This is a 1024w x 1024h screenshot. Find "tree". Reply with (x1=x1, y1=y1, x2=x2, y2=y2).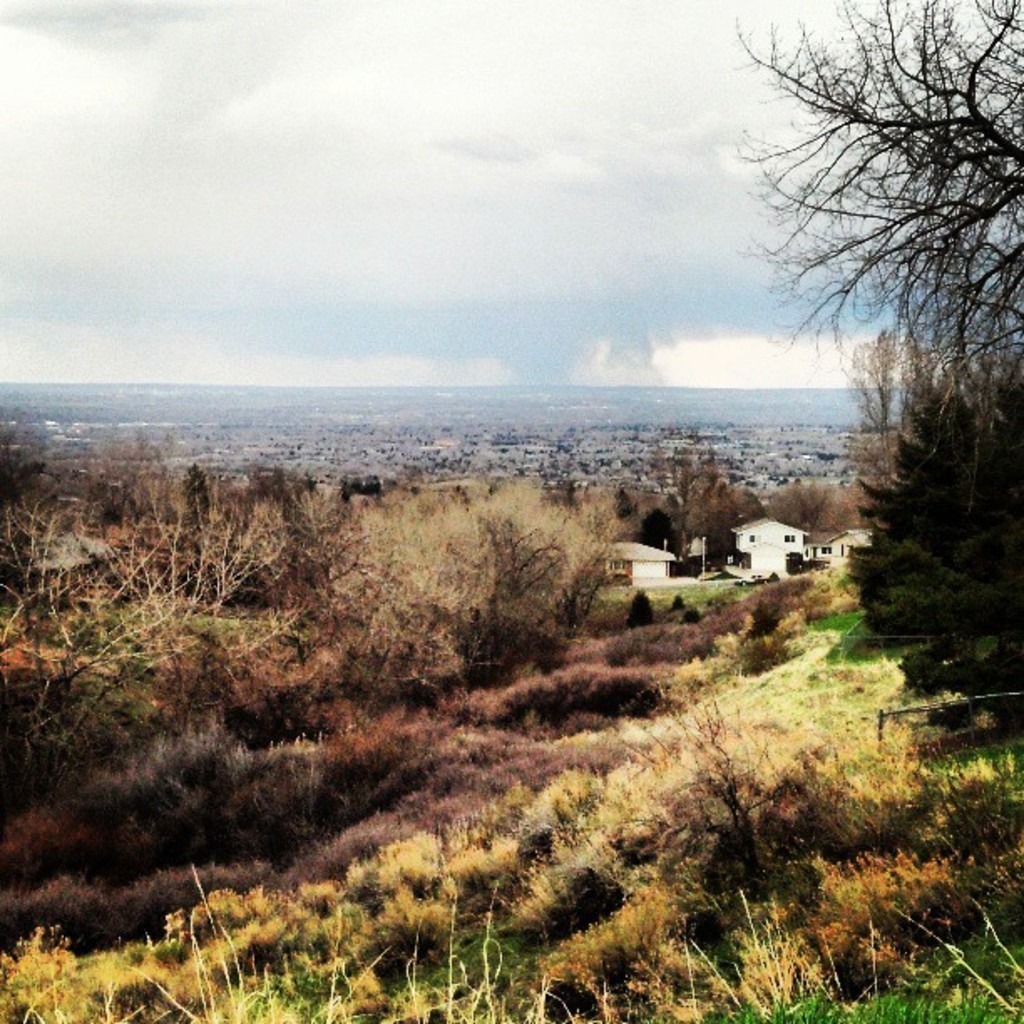
(x1=833, y1=355, x2=1022, y2=730).
